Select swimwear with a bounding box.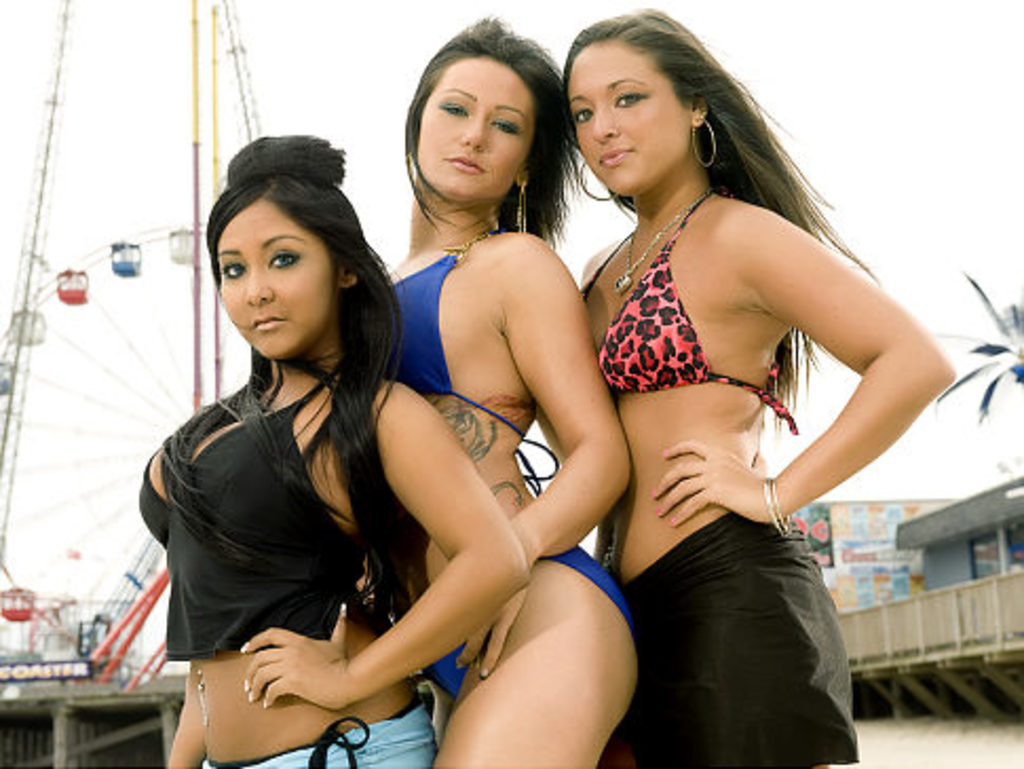
579:180:807:429.
